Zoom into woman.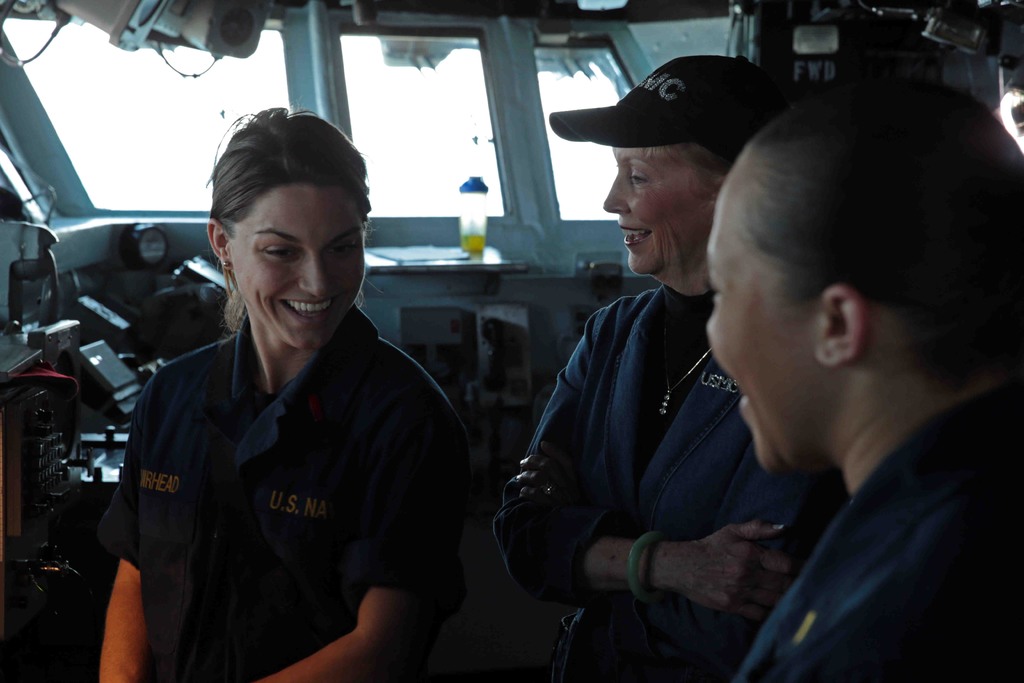
Zoom target: bbox=[100, 105, 480, 680].
